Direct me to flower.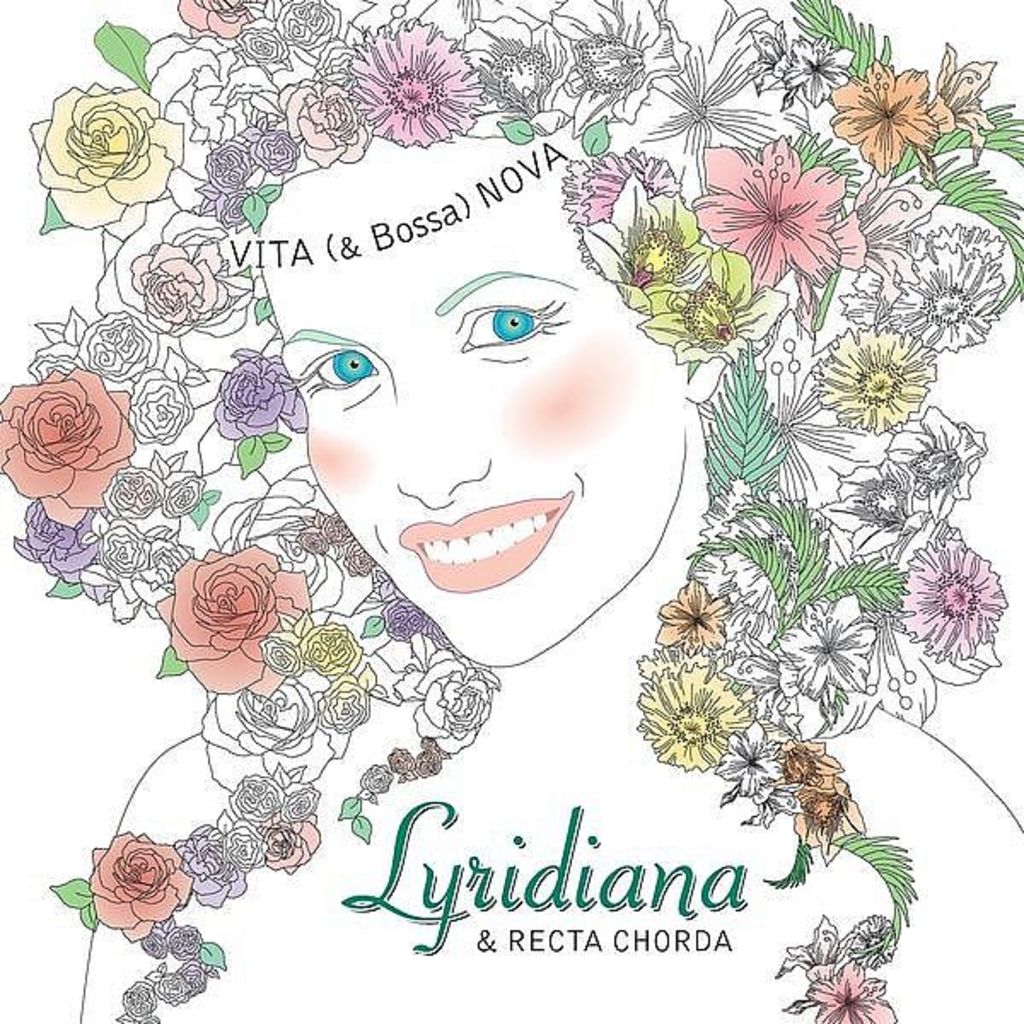
Direction: 416 736 444 775.
